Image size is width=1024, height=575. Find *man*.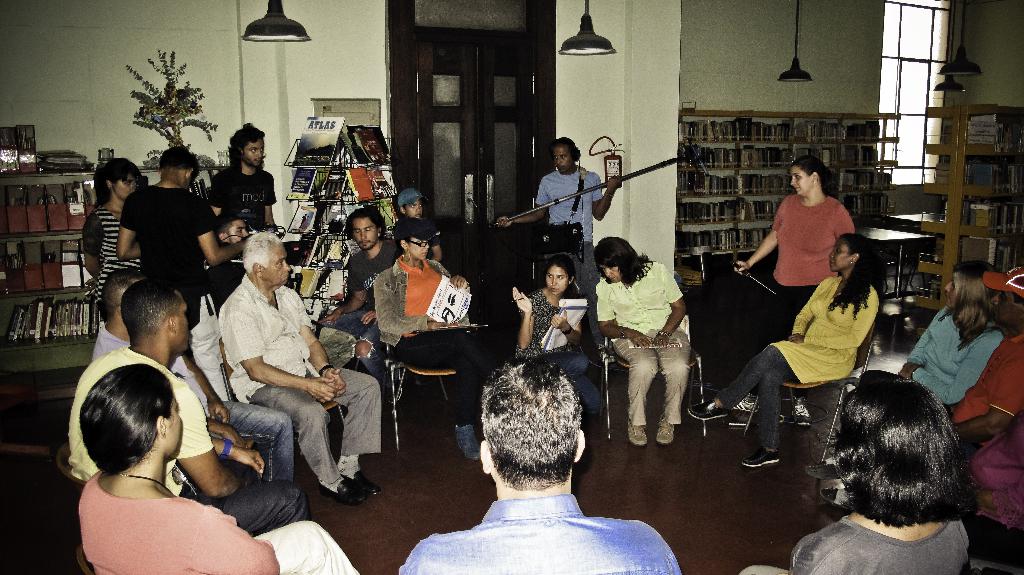
select_region(212, 124, 275, 239).
